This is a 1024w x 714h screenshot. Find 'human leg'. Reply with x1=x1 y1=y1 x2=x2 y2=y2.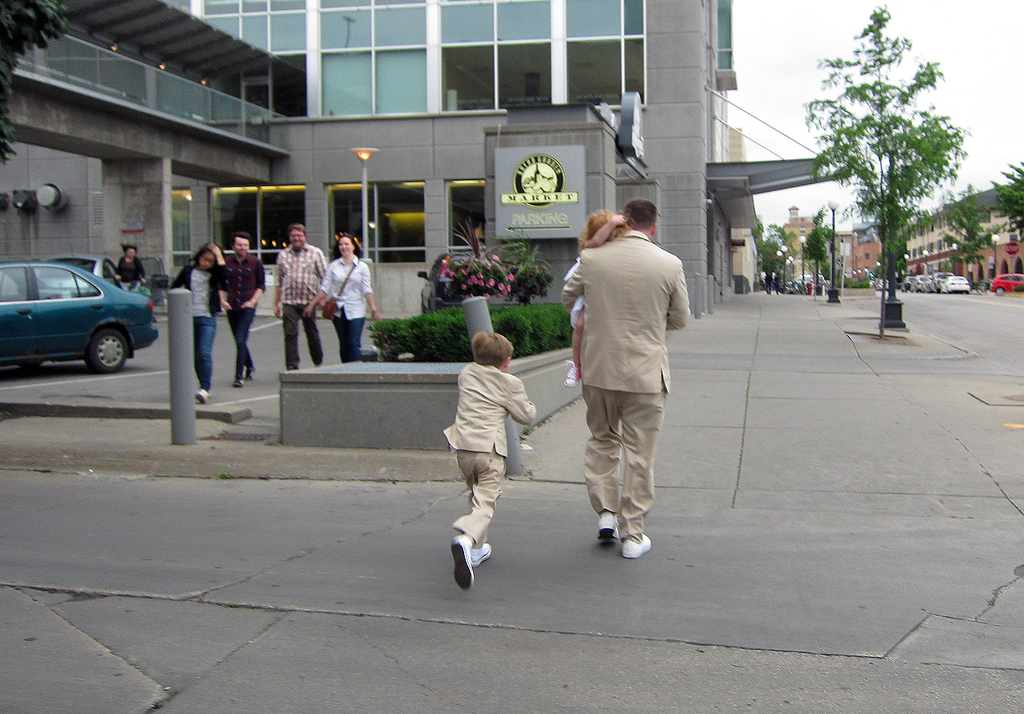
x1=195 y1=314 x2=221 y2=403.
